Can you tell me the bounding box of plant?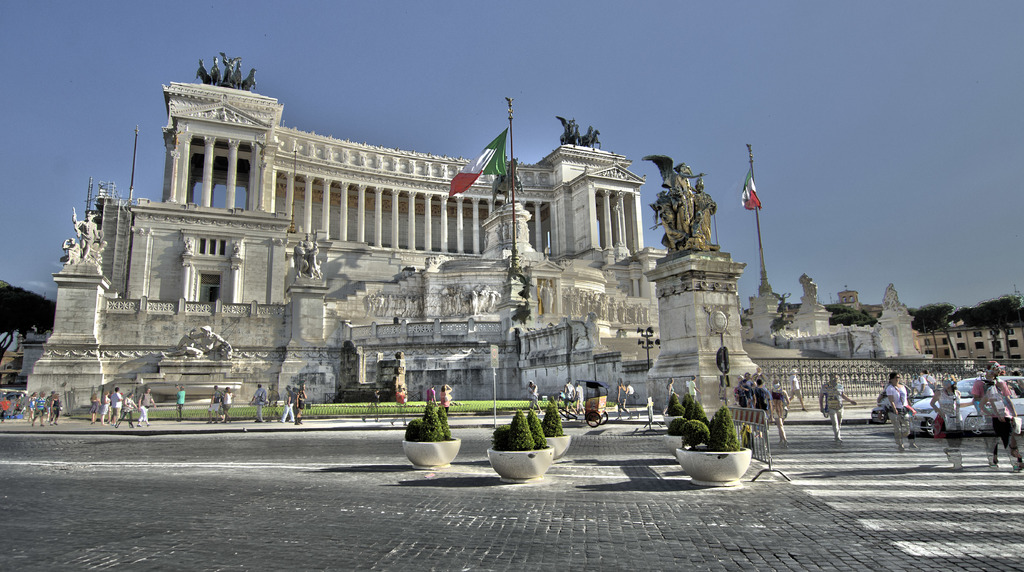
x1=540 y1=398 x2=563 y2=430.
